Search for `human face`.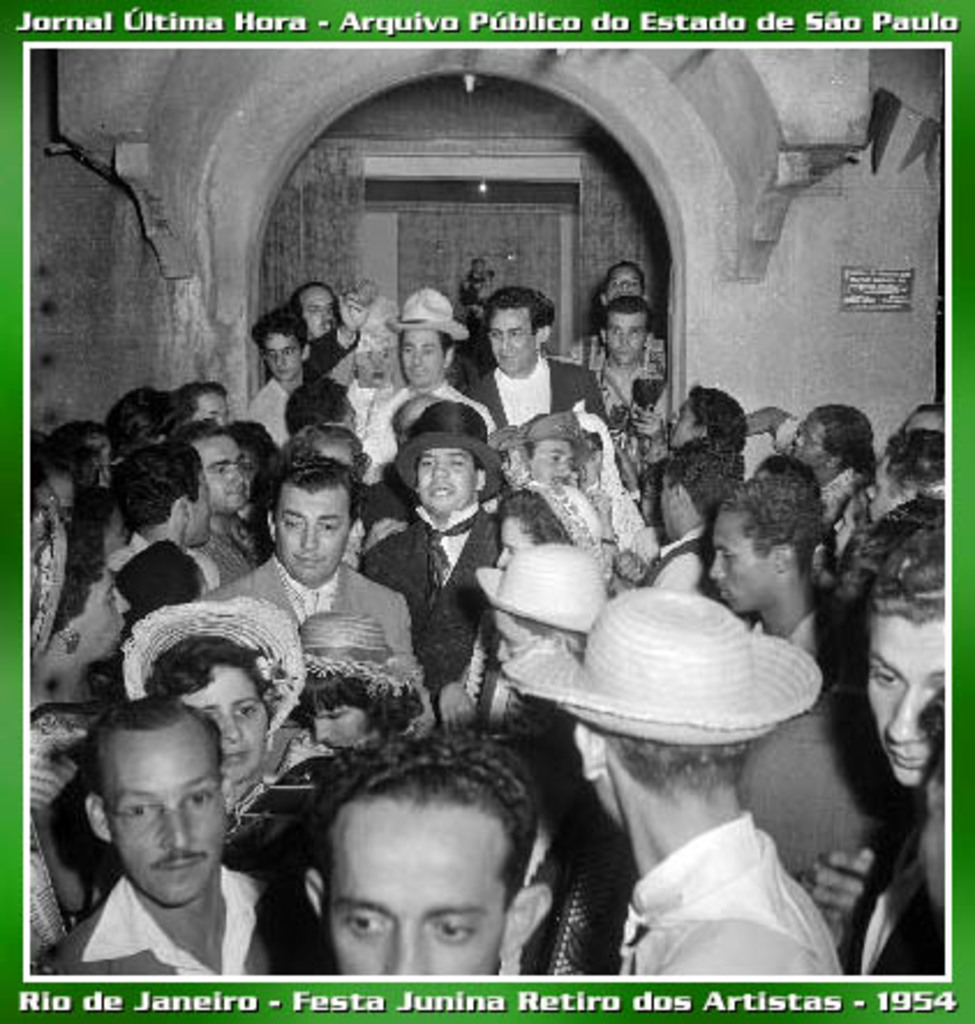
Found at 319 717 360 747.
